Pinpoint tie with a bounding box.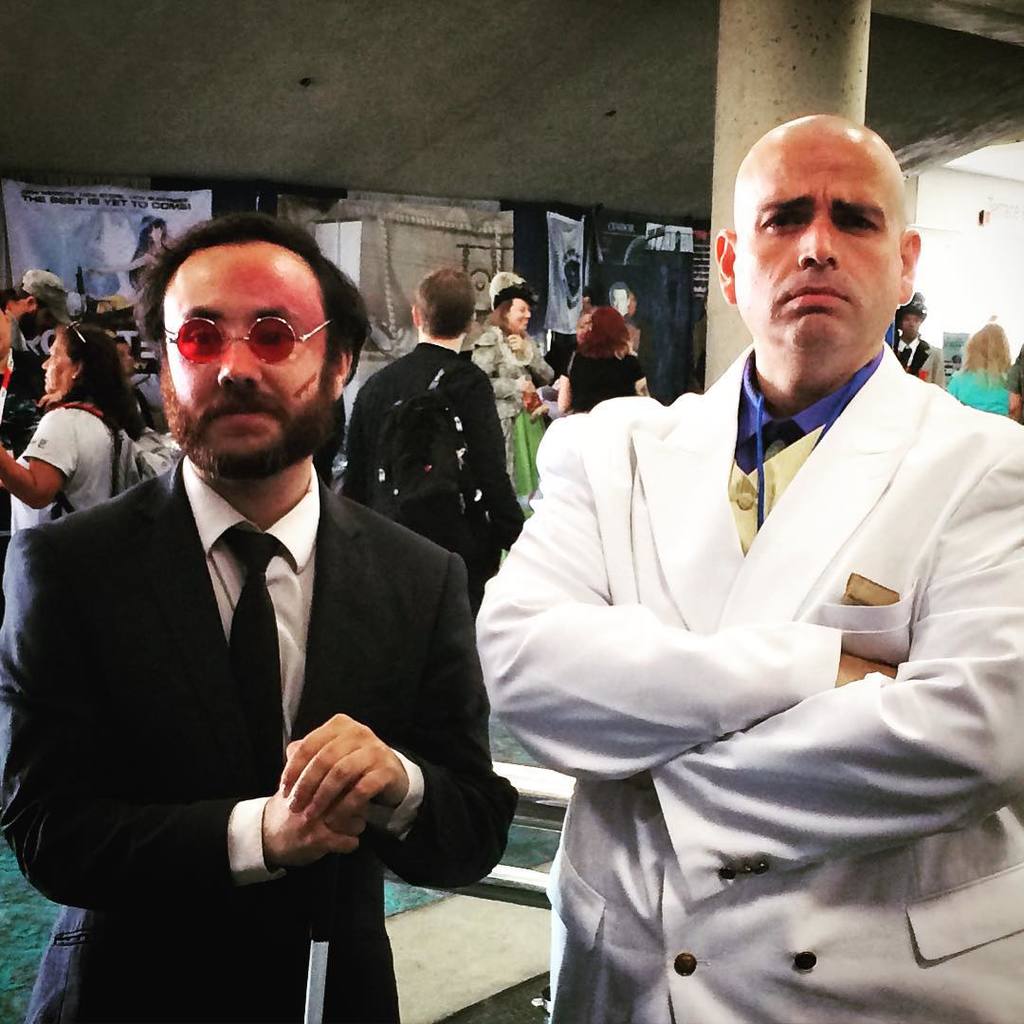
{"x1": 214, "y1": 519, "x2": 297, "y2": 749}.
